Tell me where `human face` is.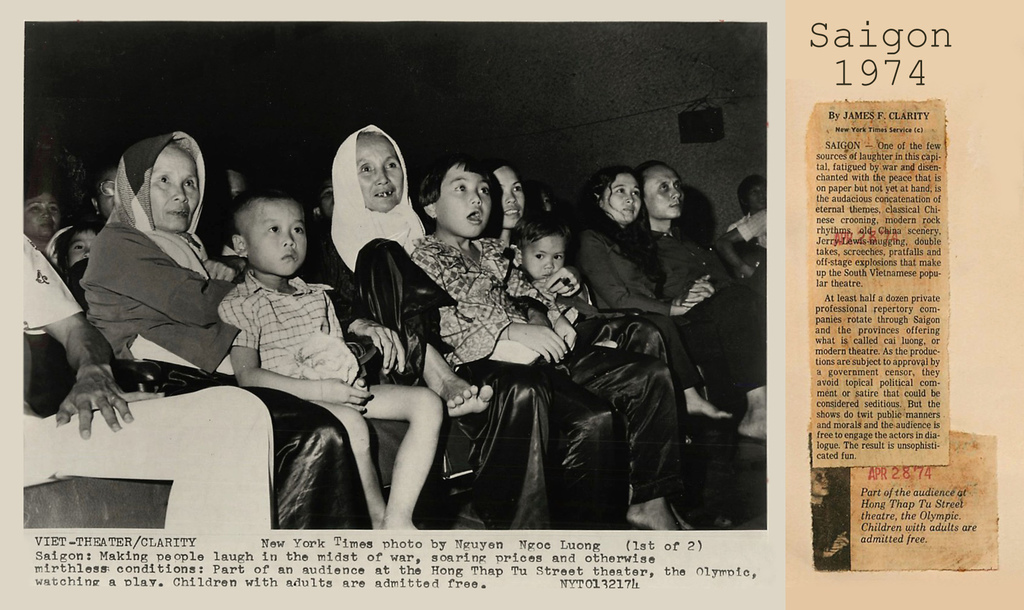
`human face` is at <bbox>604, 173, 641, 221</bbox>.
